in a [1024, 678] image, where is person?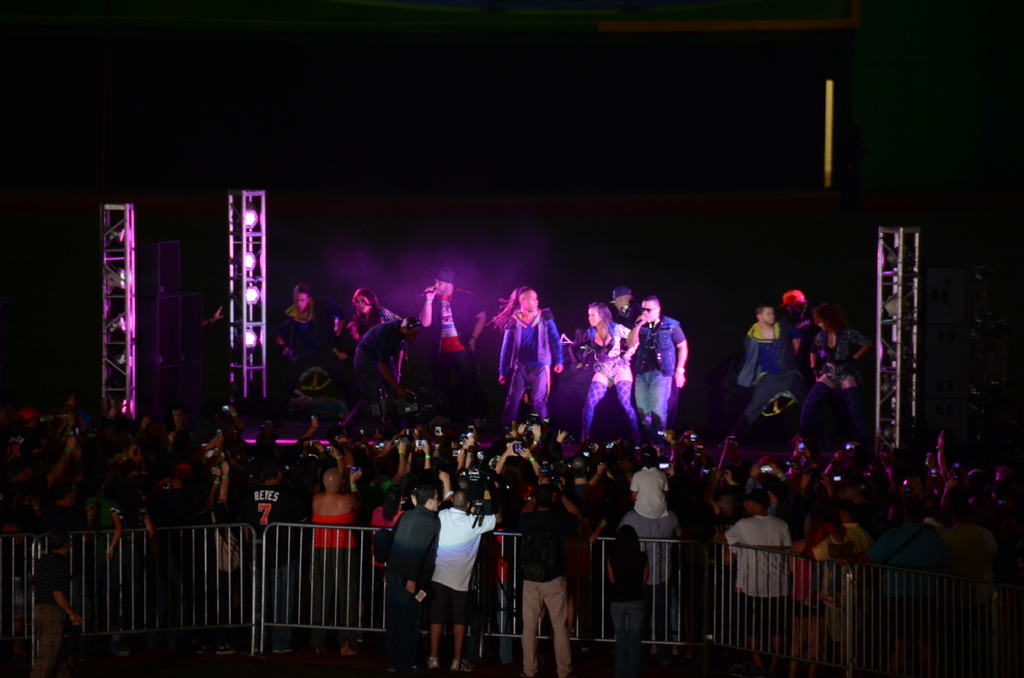
619, 293, 692, 438.
